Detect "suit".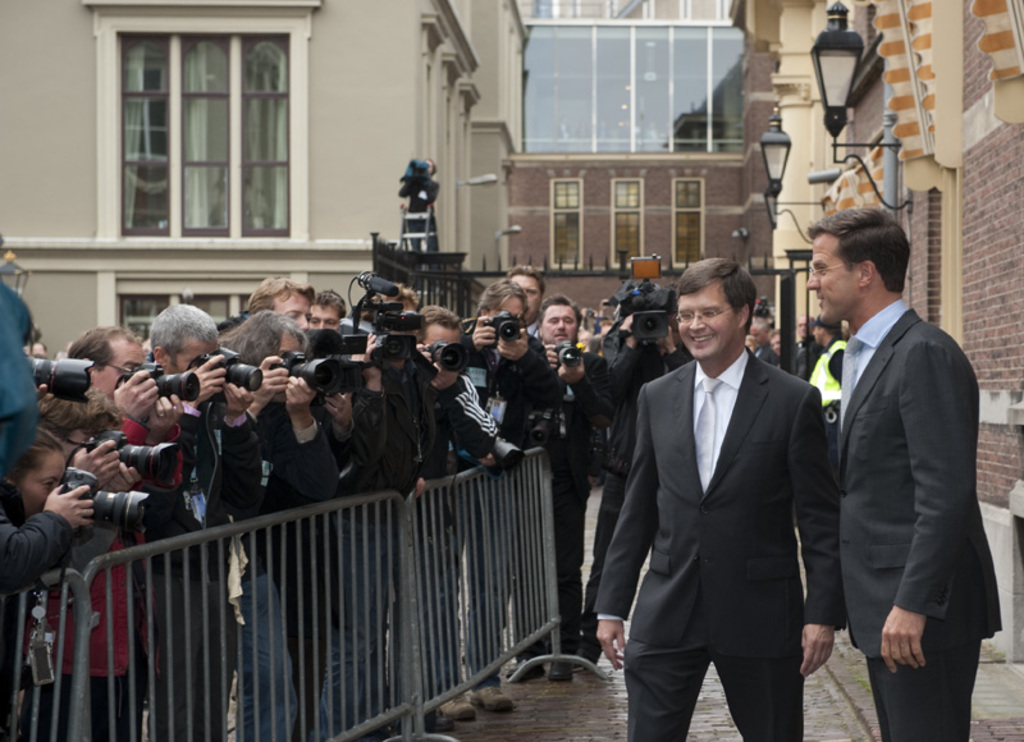
Detected at {"x1": 833, "y1": 290, "x2": 1005, "y2": 741}.
